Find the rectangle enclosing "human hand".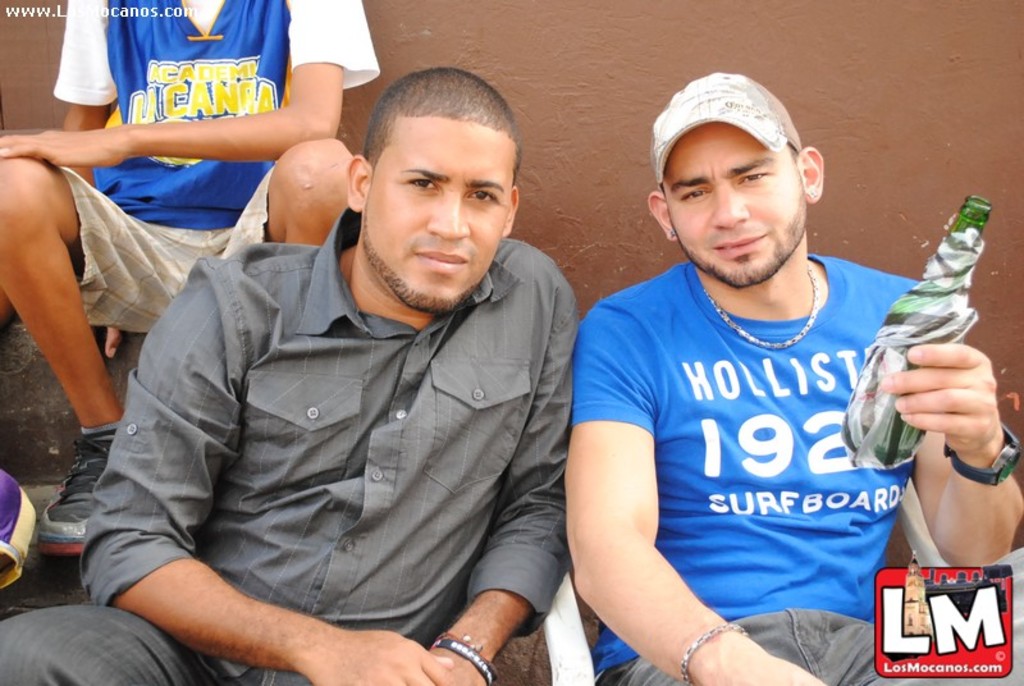
box=[104, 323, 119, 361].
